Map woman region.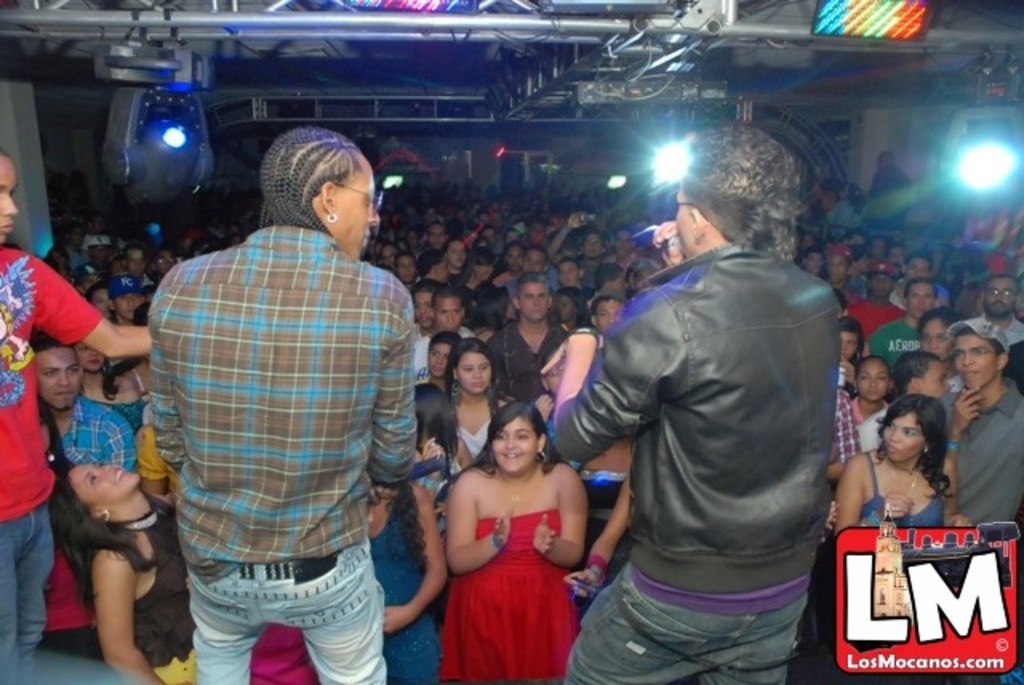
Mapped to <bbox>42, 456, 200, 683</bbox>.
